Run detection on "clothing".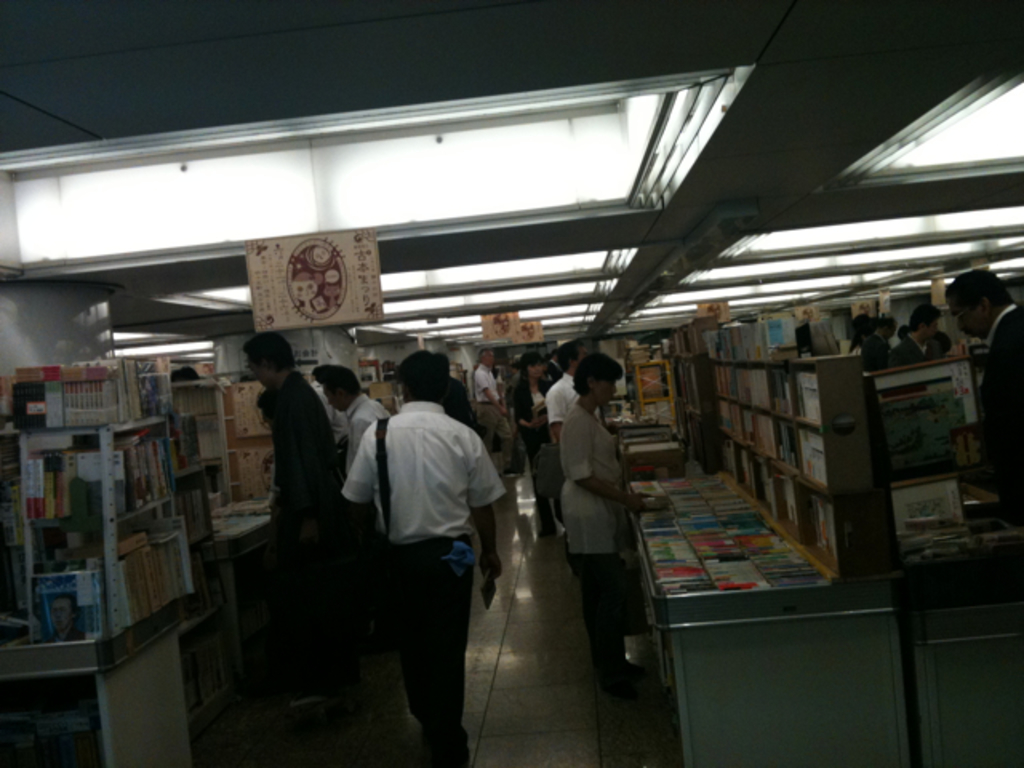
Result: region(547, 363, 586, 442).
